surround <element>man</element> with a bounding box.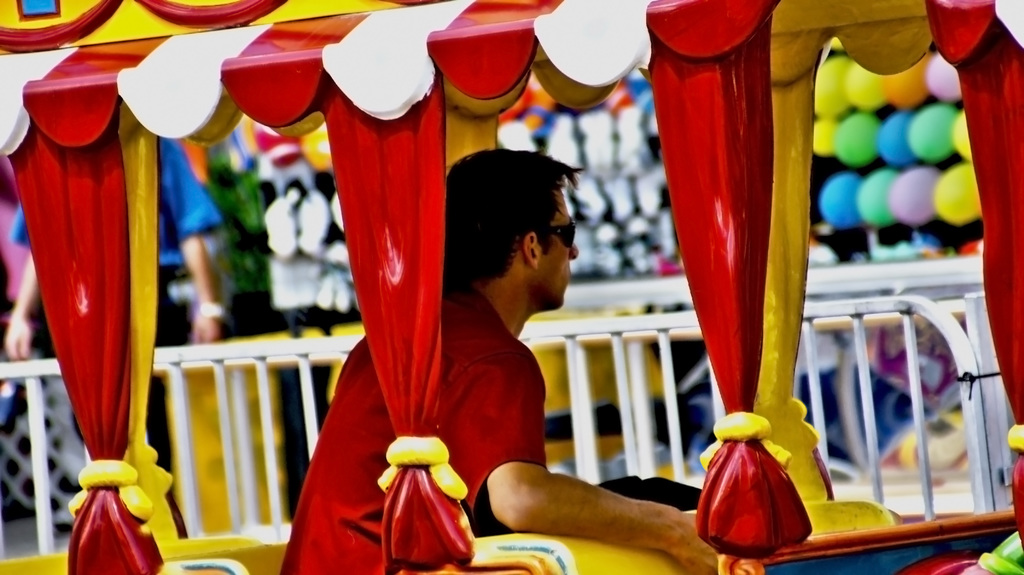
{"left": 276, "top": 145, "right": 718, "bottom": 574}.
